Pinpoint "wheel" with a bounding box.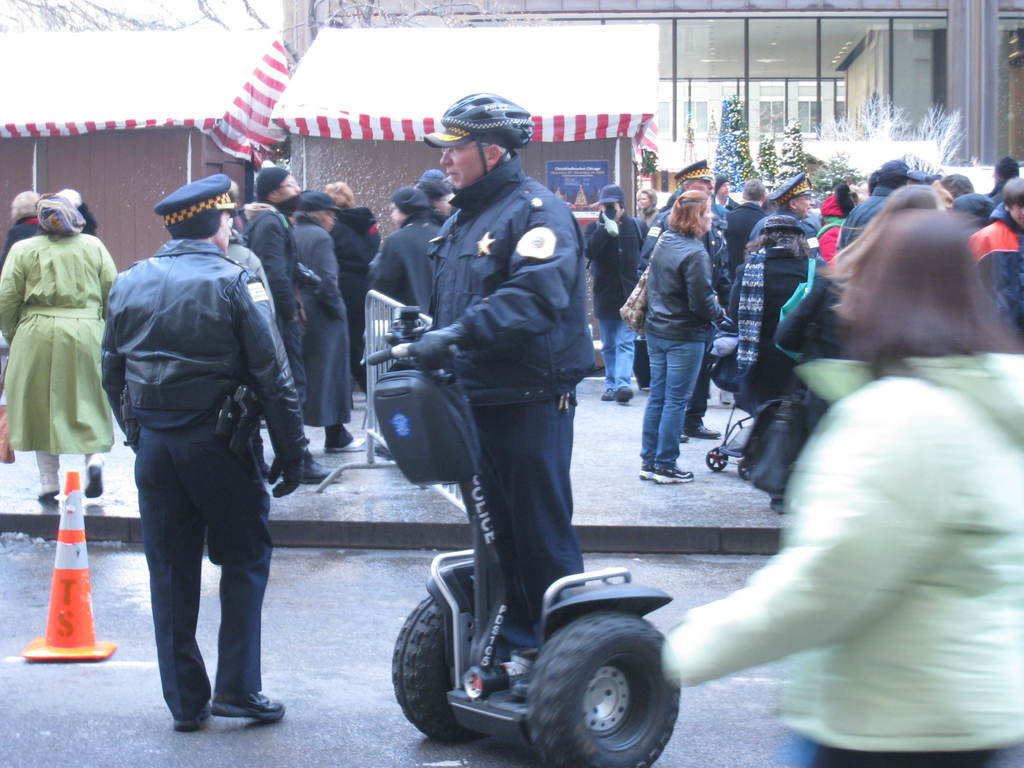
523,612,685,767.
